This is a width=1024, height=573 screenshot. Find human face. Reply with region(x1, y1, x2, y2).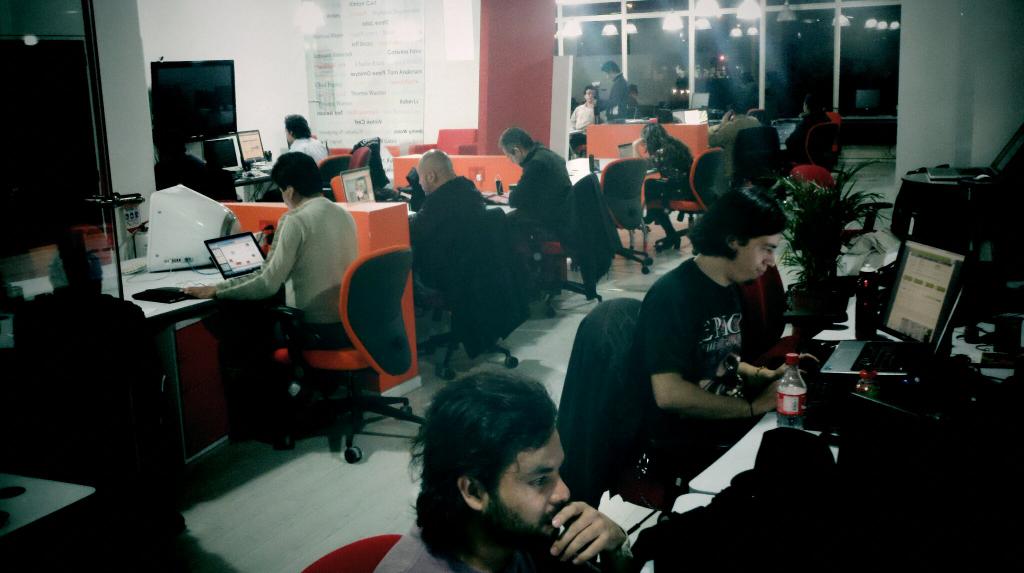
region(584, 88, 596, 102).
